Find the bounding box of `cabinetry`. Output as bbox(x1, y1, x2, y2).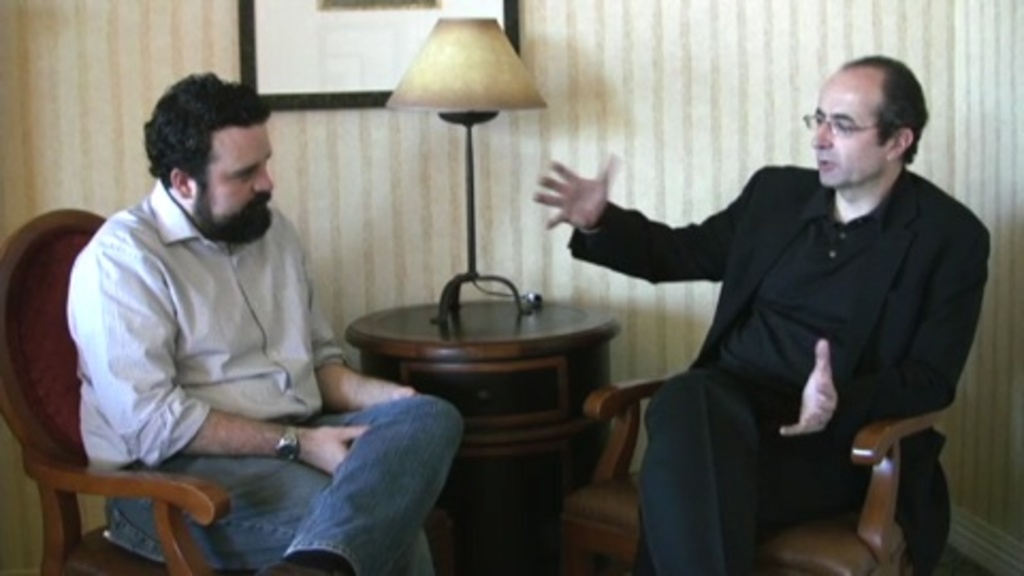
bbox(346, 294, 636, 574).
